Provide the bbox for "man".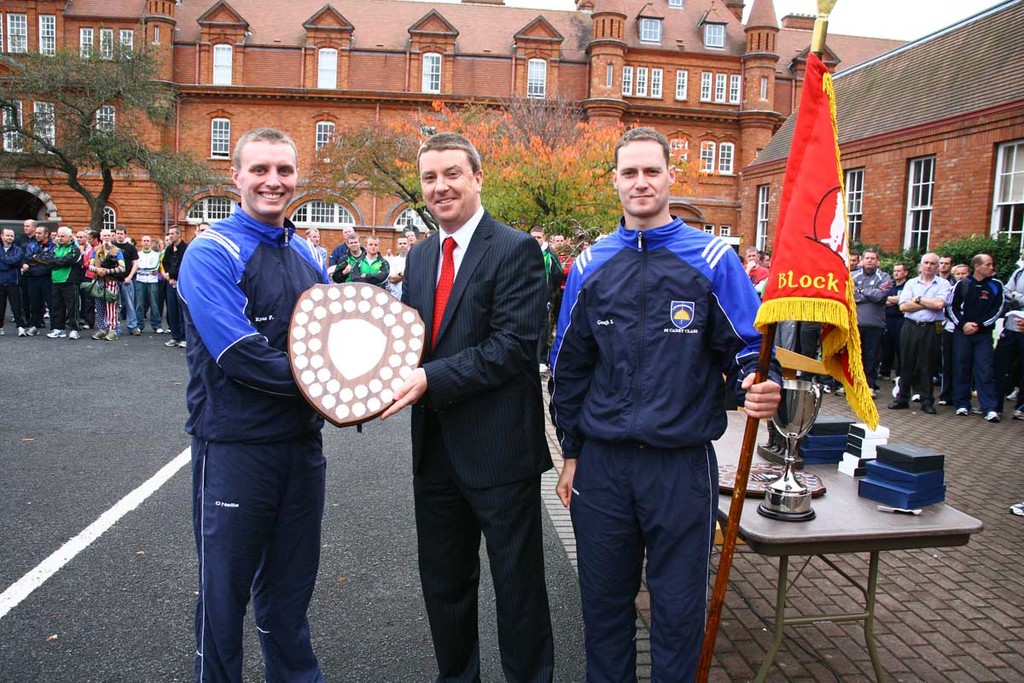
detection(837, 245, 888, 399).
